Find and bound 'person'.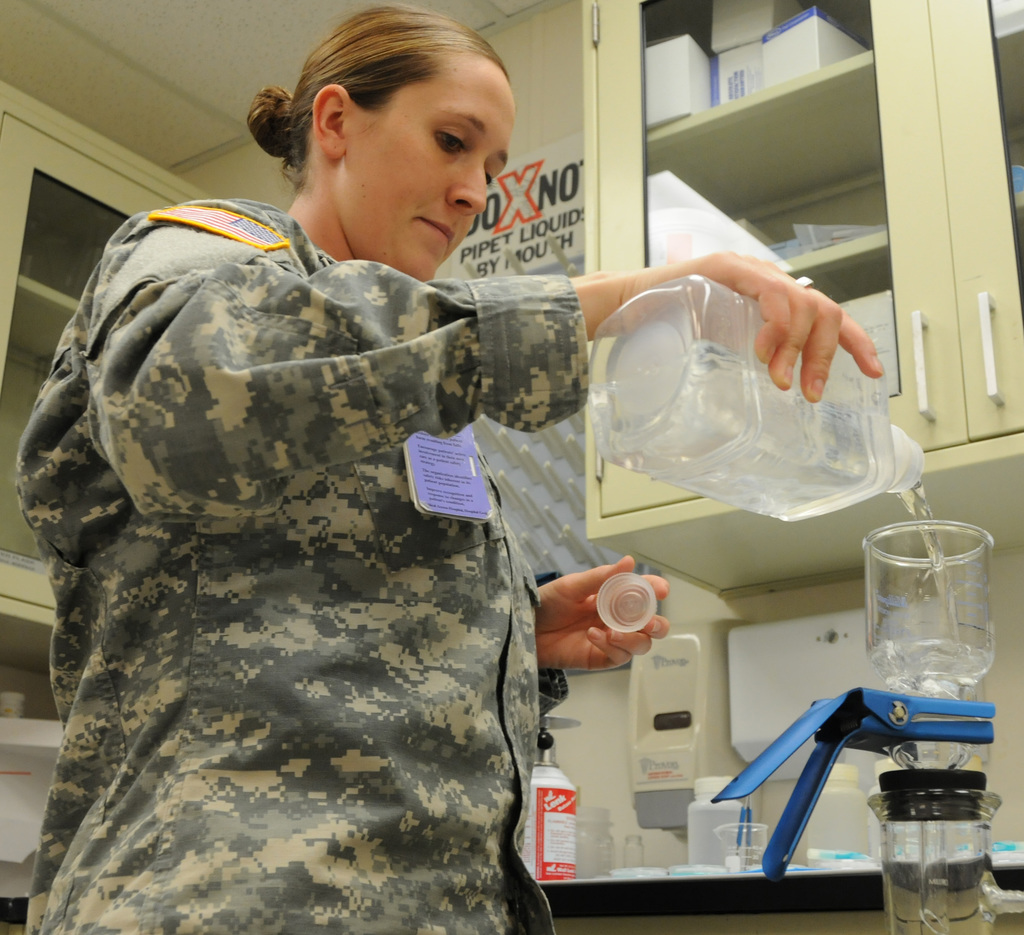
Bound: locate(21, 17, 892, 931).
